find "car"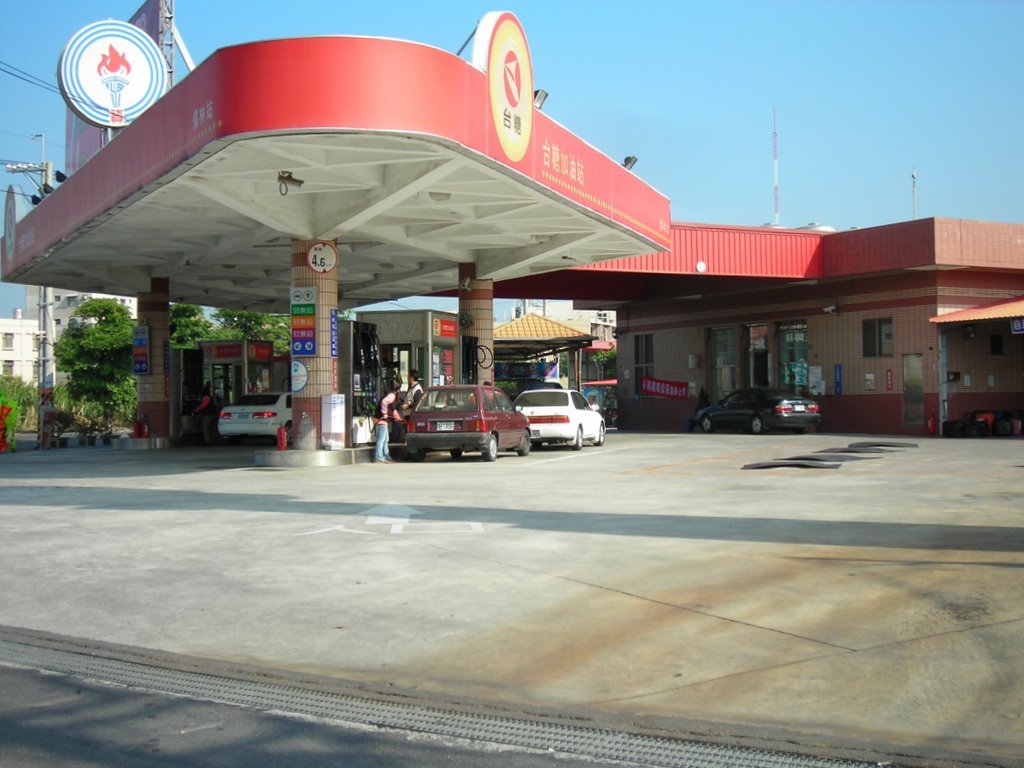
rect(697, 382, 825, 435)
